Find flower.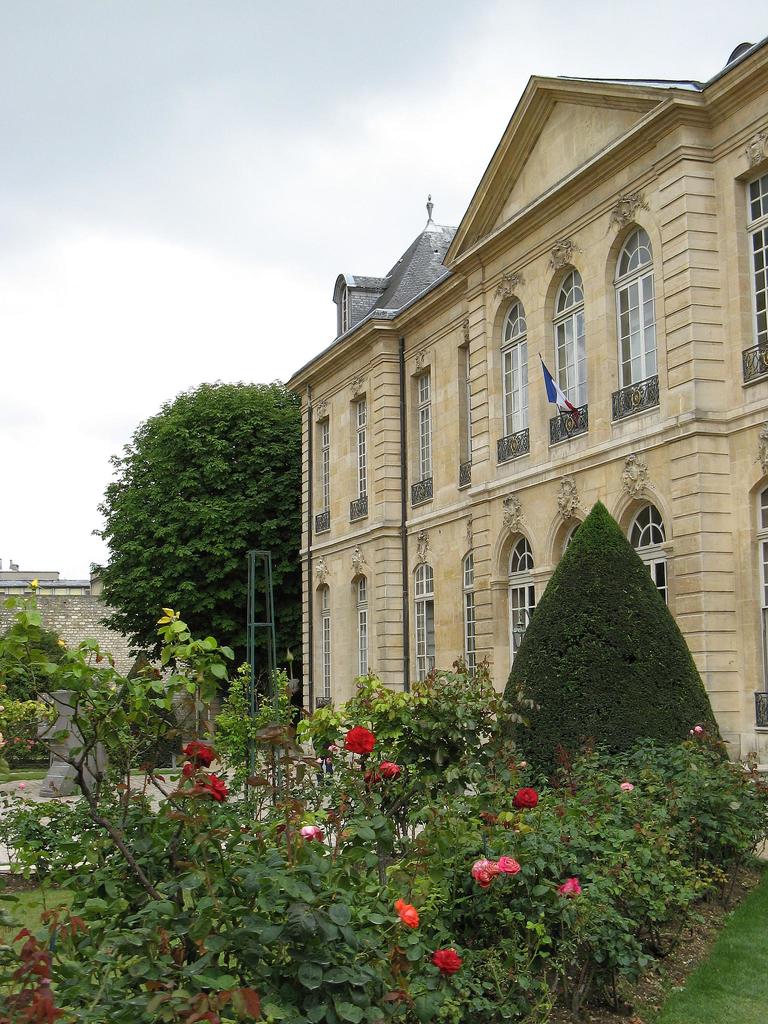
rect(1, 704, 4, 711).
